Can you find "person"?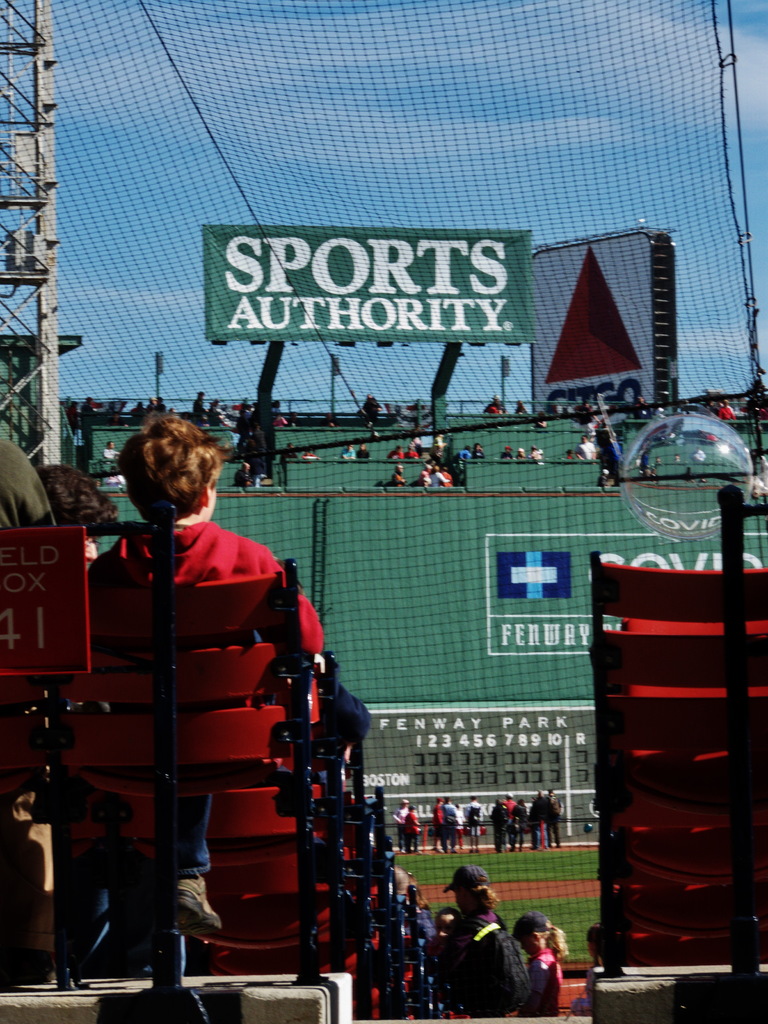
Yes, bounding box: bbox(78, 413, 374, 943).
